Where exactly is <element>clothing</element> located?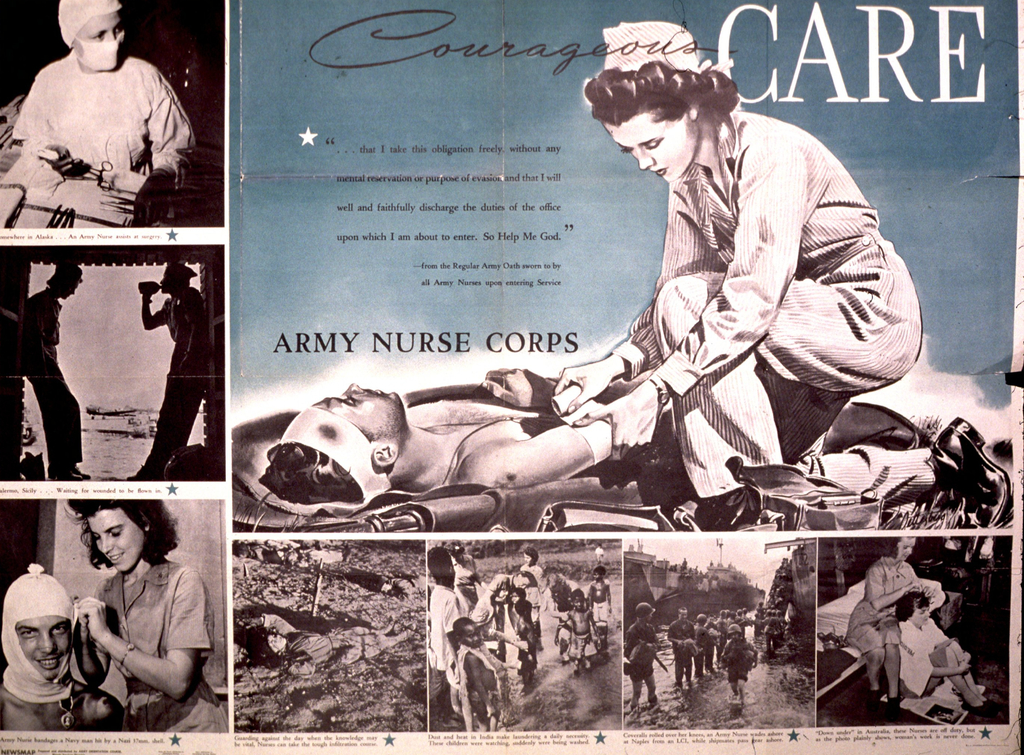
Its bounding box is (x1=141, y1=275, x2=215, y2=480).
